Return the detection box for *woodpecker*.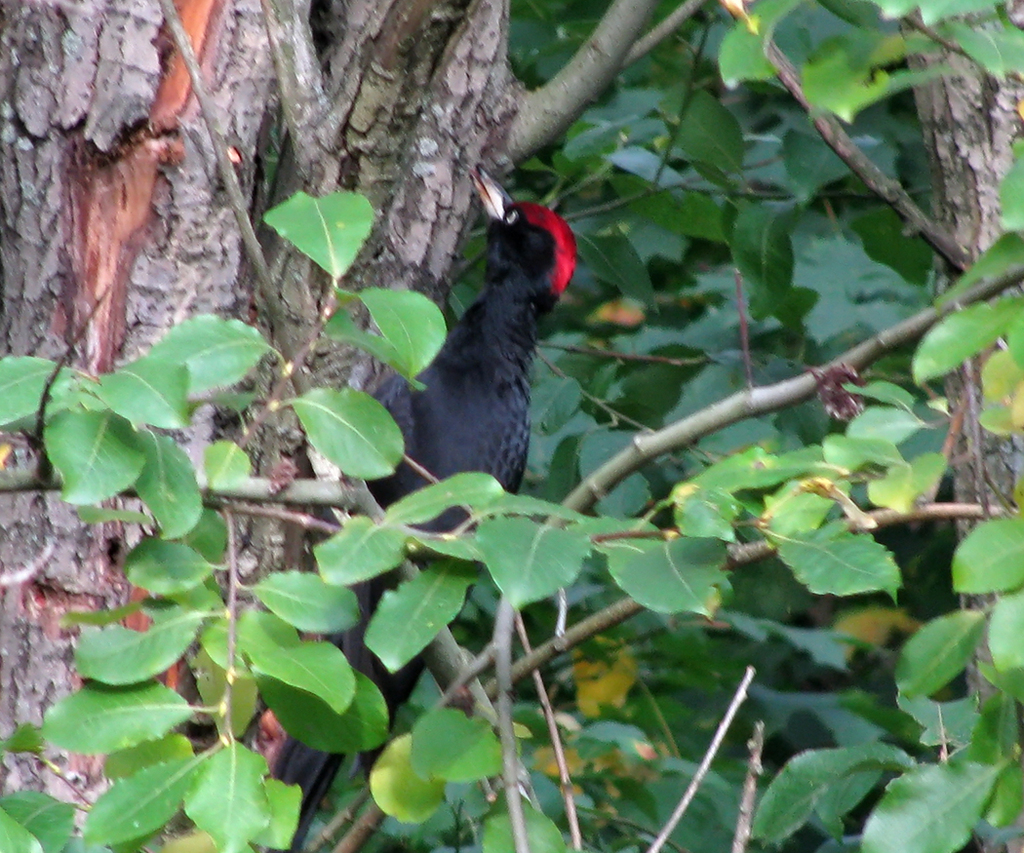
bbox=[274, 151, 593, 827].
